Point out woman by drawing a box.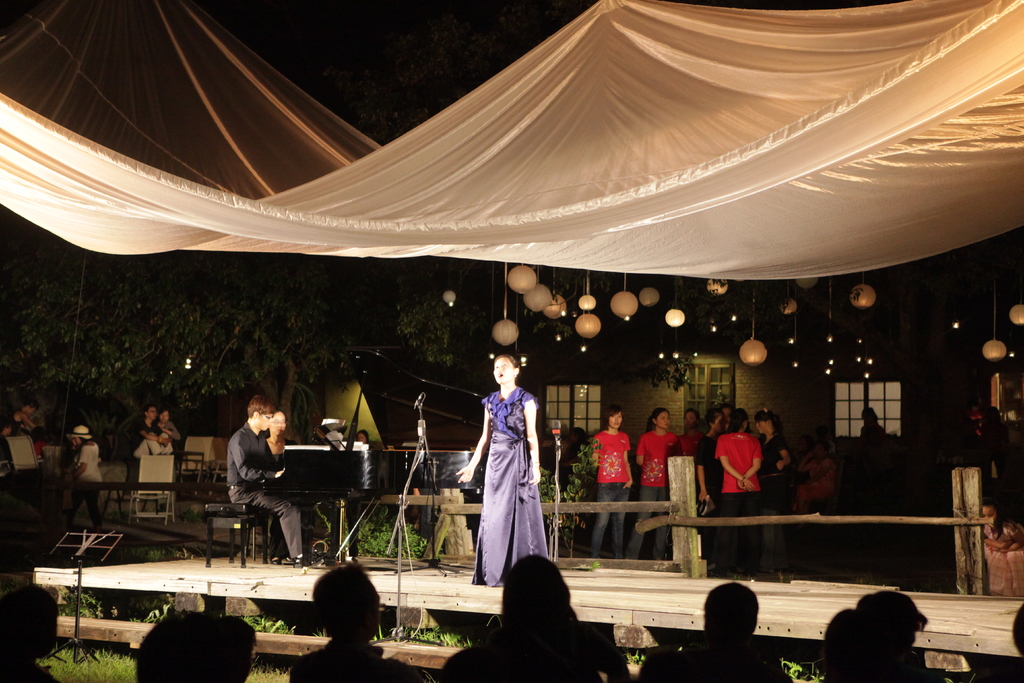
box(686, 400, 731, 516).
